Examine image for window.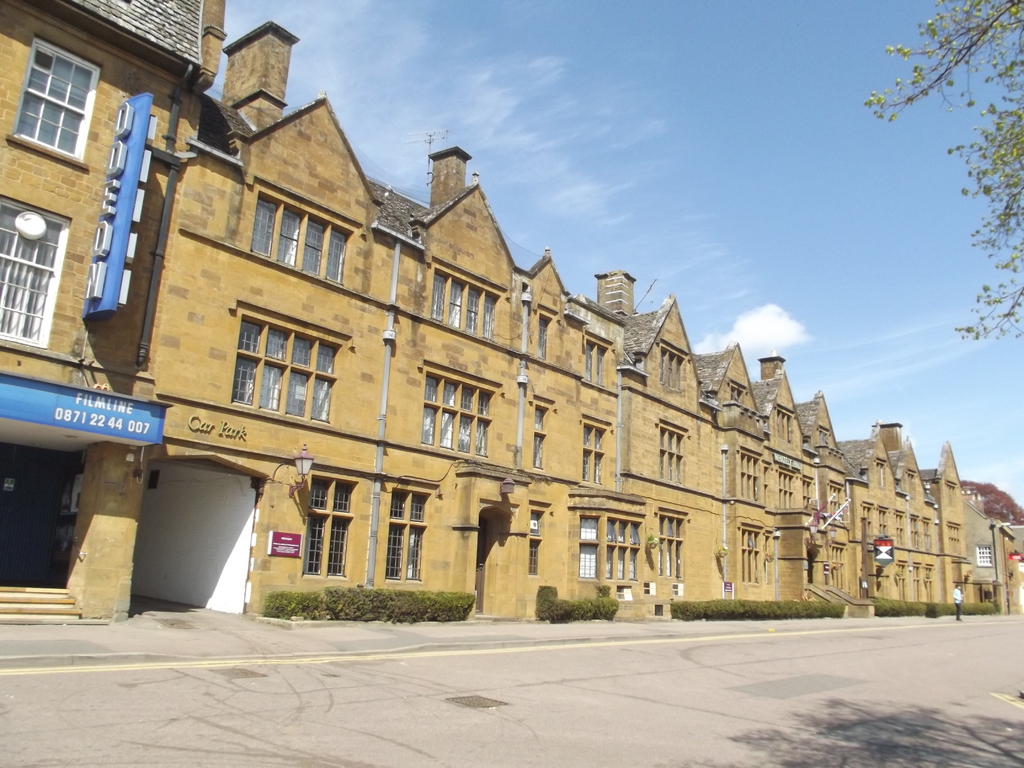
Examination result: [left=246, top=195, right=350, bottom=284].
